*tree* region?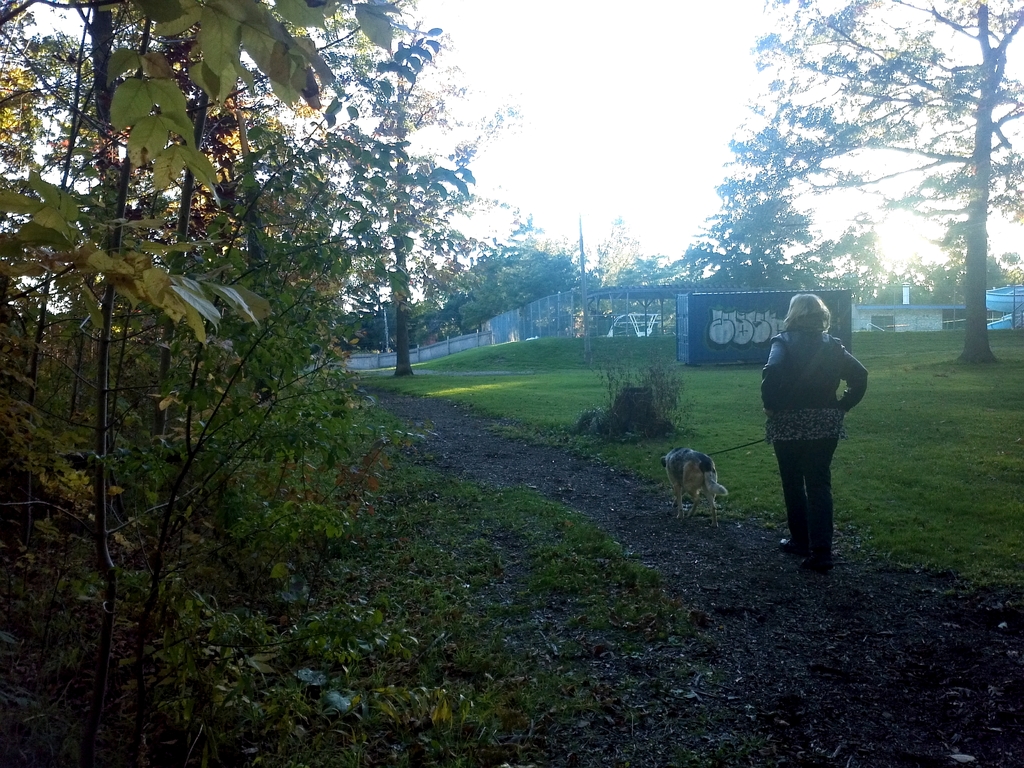
(740, 0, 1023, 363)
